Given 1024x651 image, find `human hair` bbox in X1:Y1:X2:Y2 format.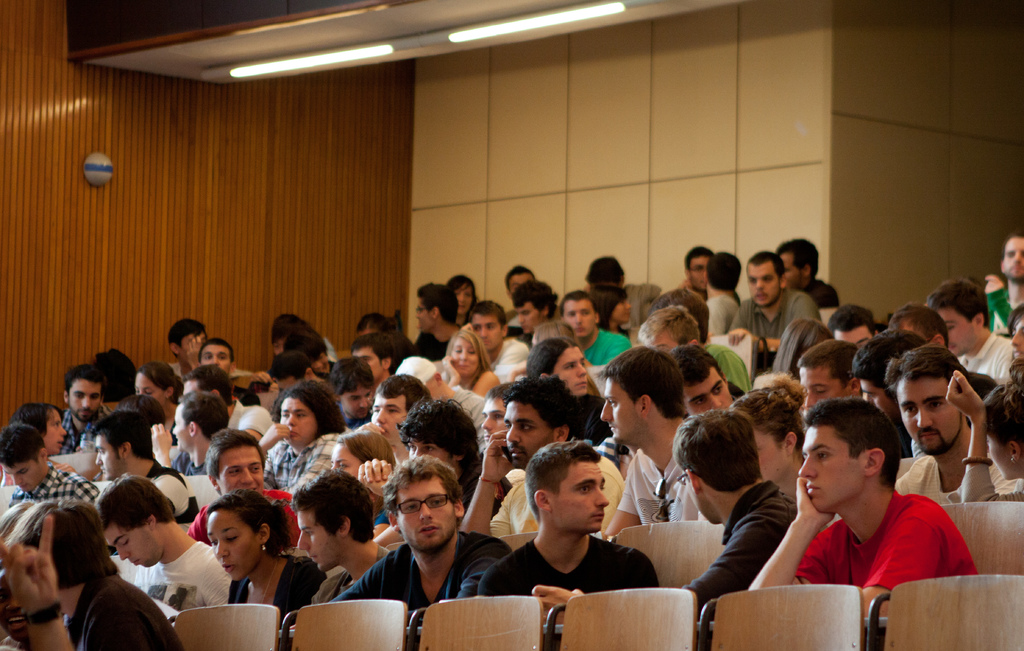
0:499:121:580.
